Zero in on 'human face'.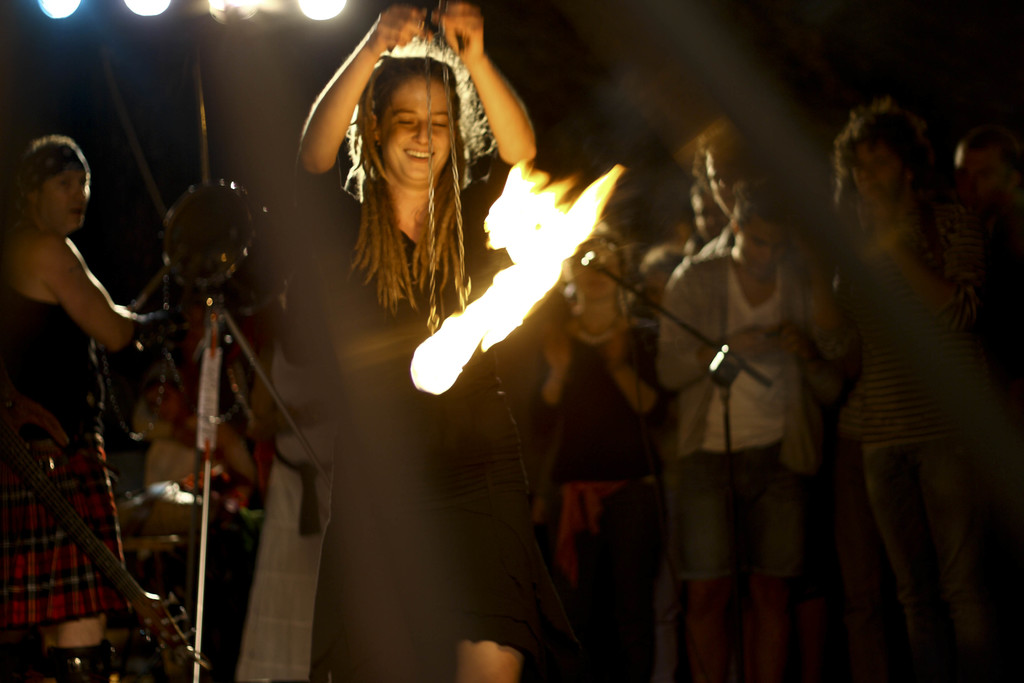
Zeroed in: 736,215,785,279.
